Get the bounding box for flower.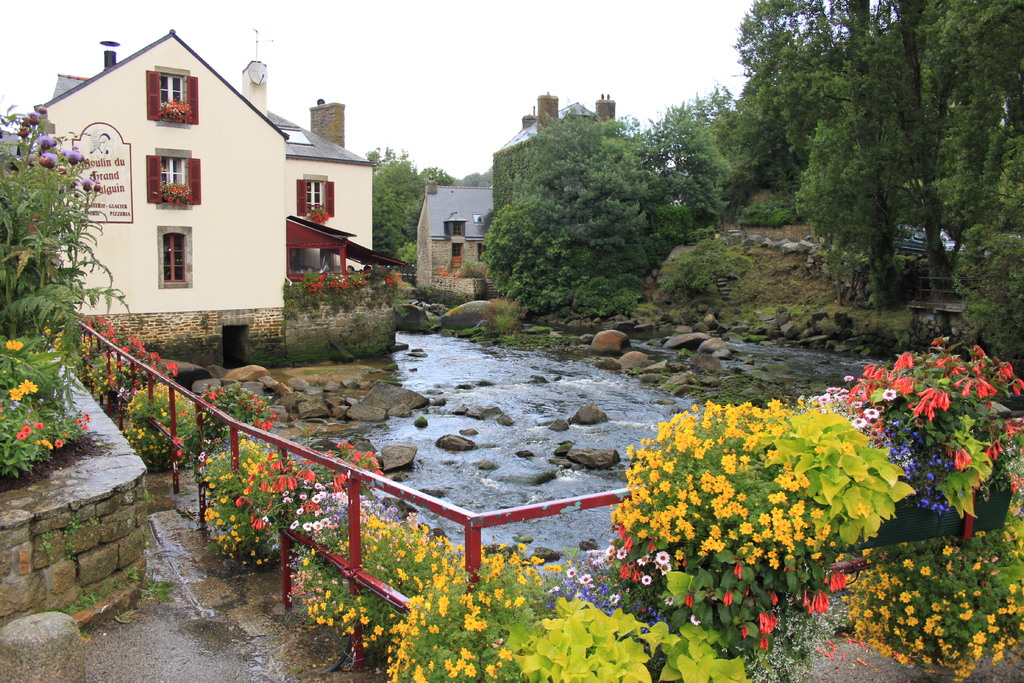
crop(300, 267, 397, 299).
